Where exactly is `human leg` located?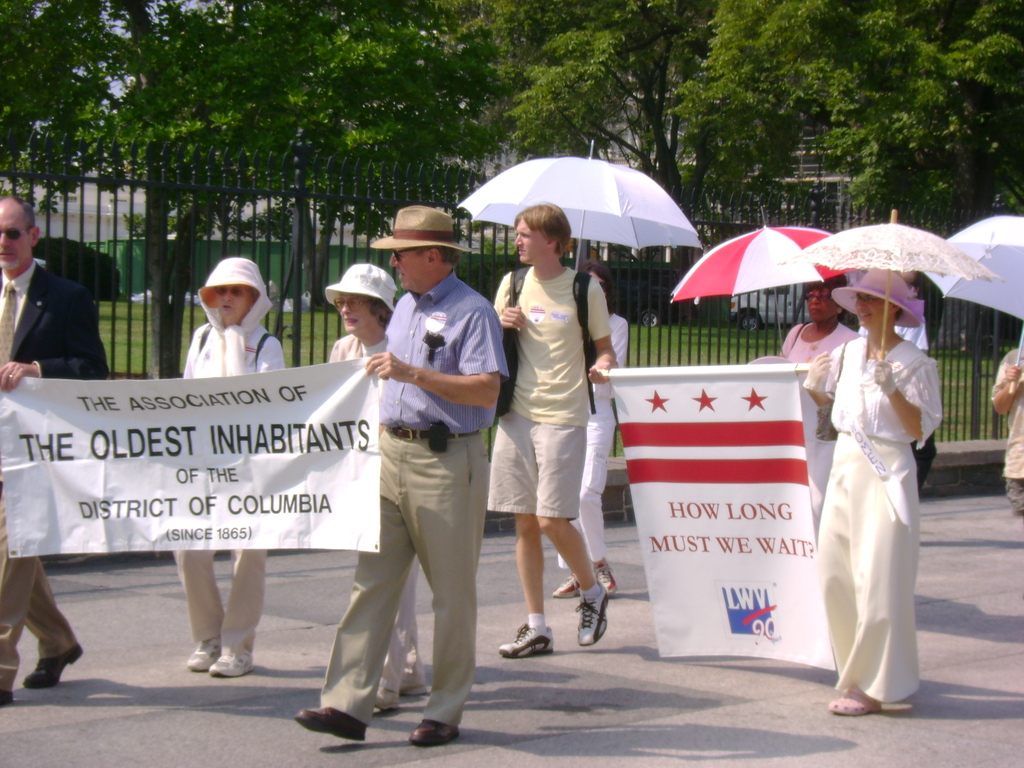
Its bounding box is BBox(173, 548, 225, 669).
